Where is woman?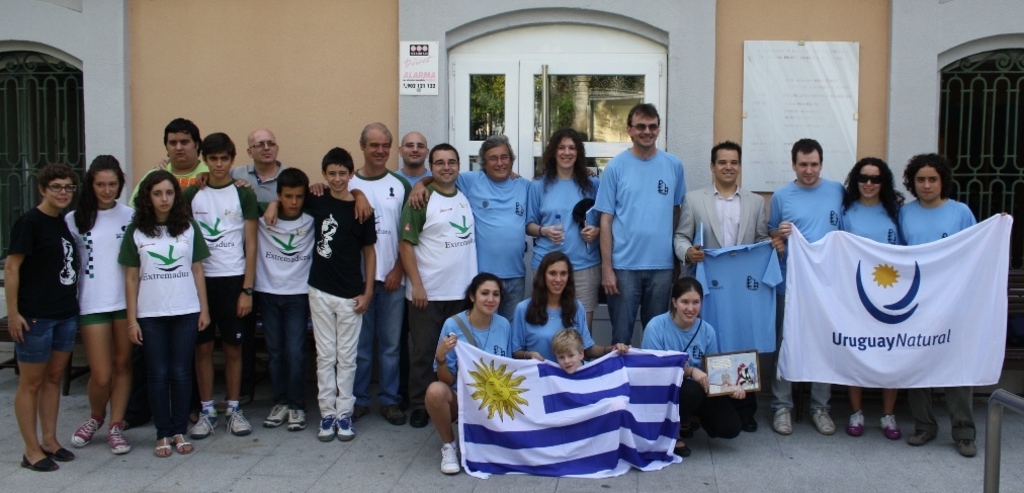
crop(58, 149, 142, 450).
